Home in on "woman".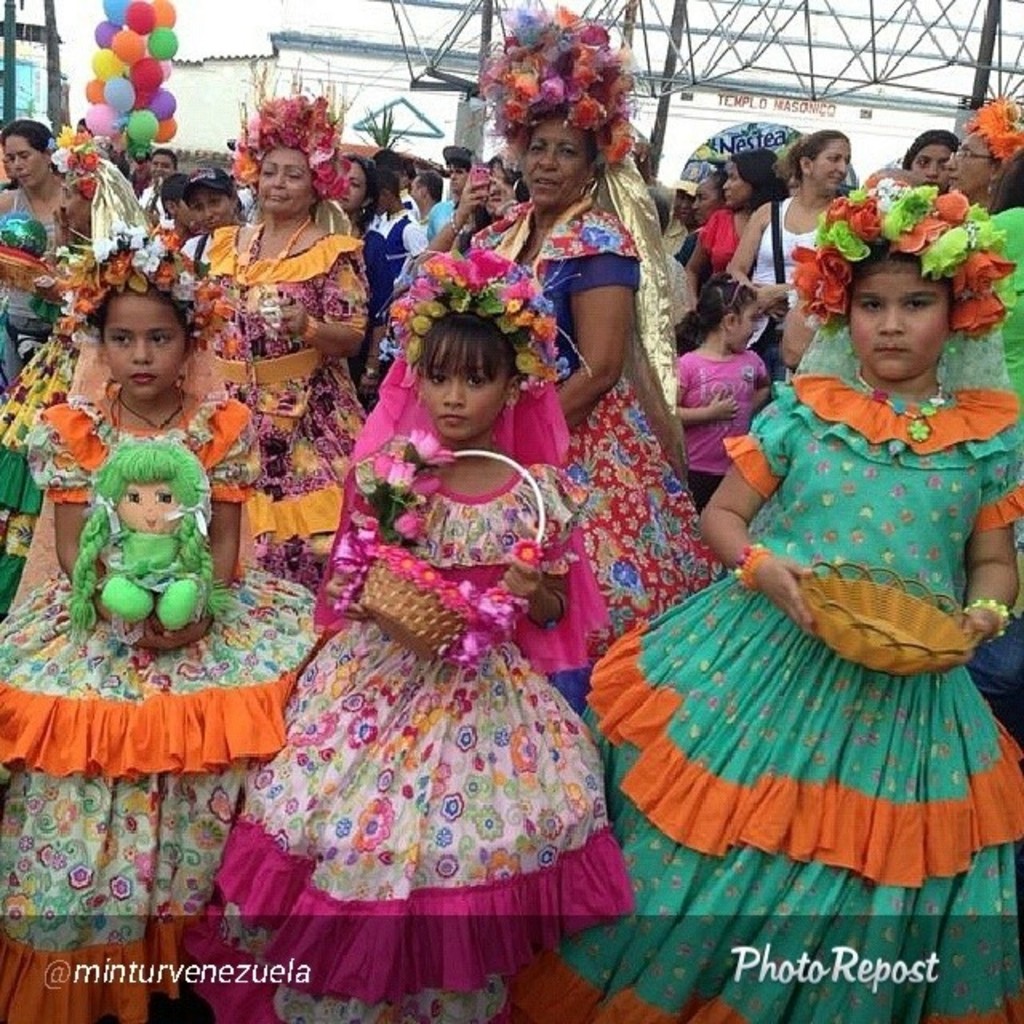
Homed in at crop(198, 110, 370, 411).
